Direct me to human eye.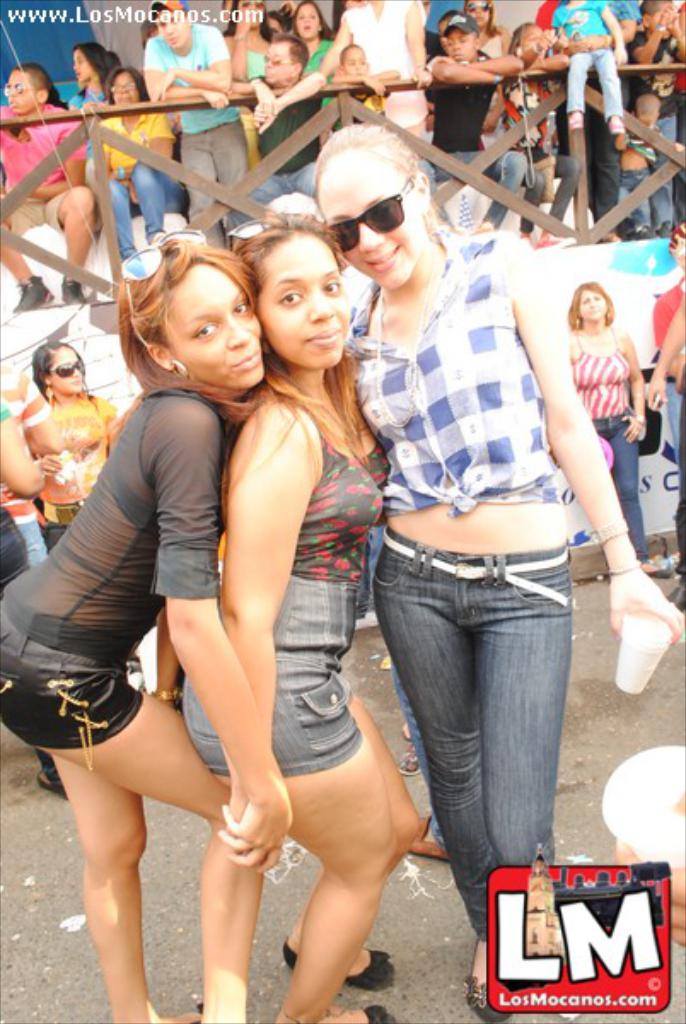
Direction: x1=229 y1=299 x2=251 y2=319.
